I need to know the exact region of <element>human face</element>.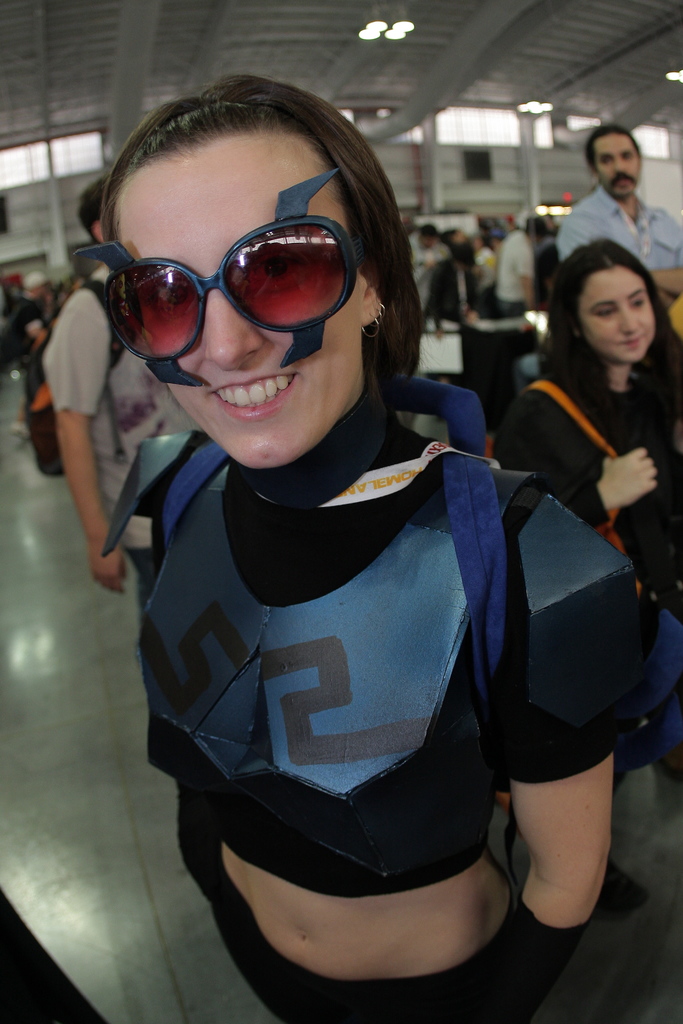
Region: bbox(117, 134, 360, 463).
